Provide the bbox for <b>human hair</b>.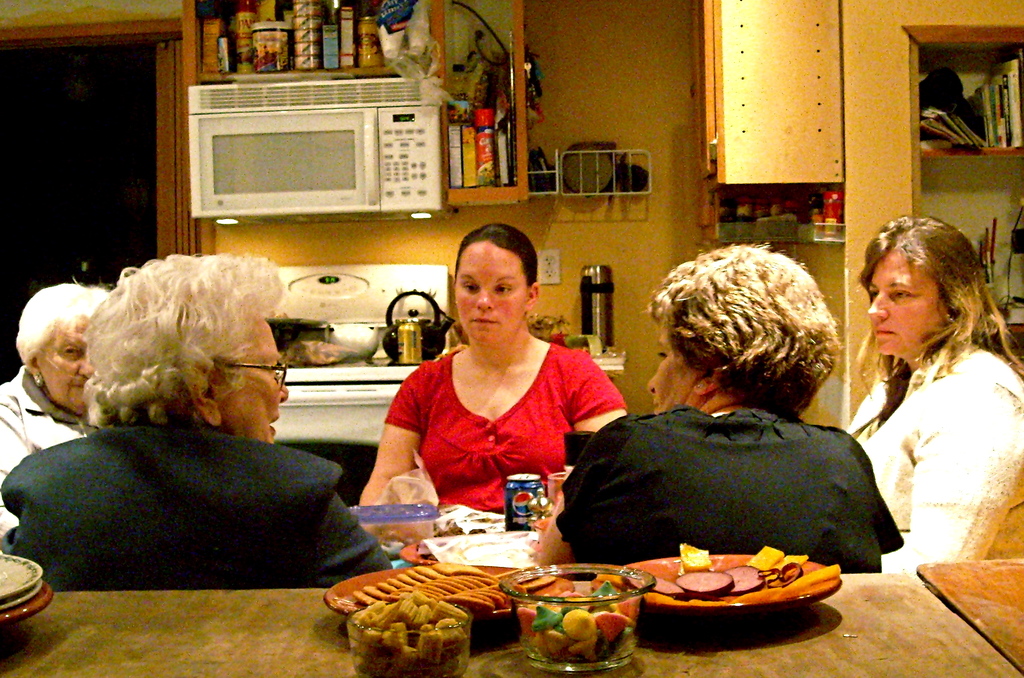
locate(17, 285, 118, 408).
